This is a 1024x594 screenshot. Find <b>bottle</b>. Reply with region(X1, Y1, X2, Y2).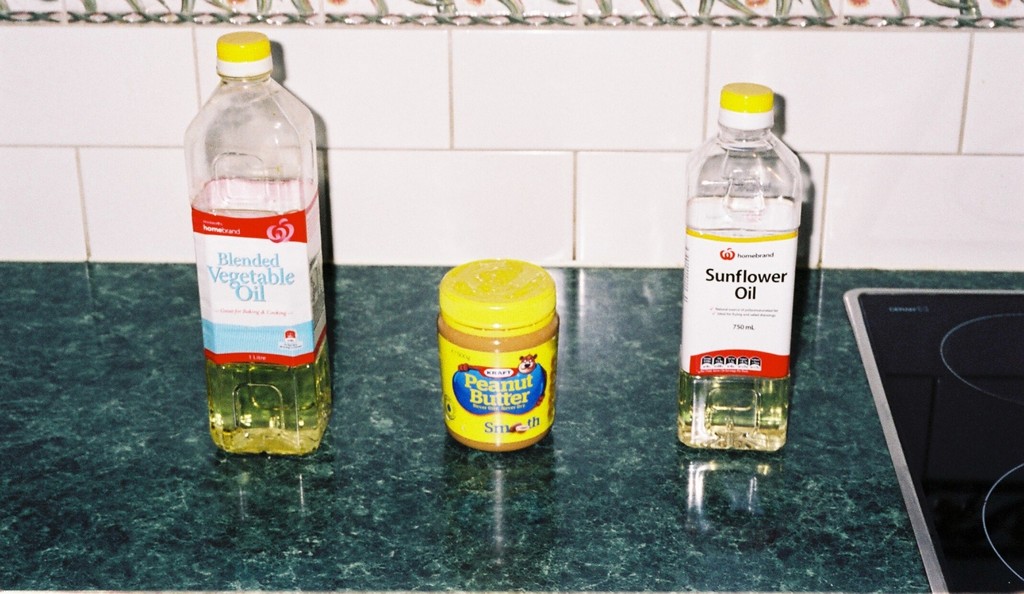
region(182, 29, 339, 447).
